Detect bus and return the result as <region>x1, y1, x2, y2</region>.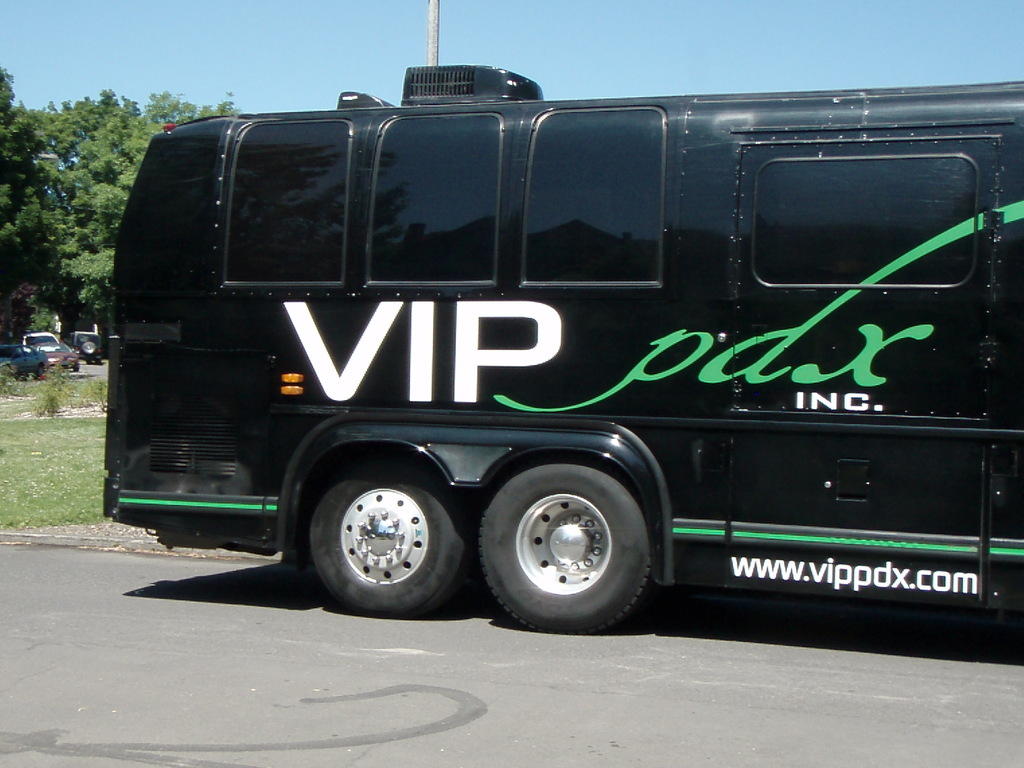
<region>104, 61, 1023, 636</region>.
